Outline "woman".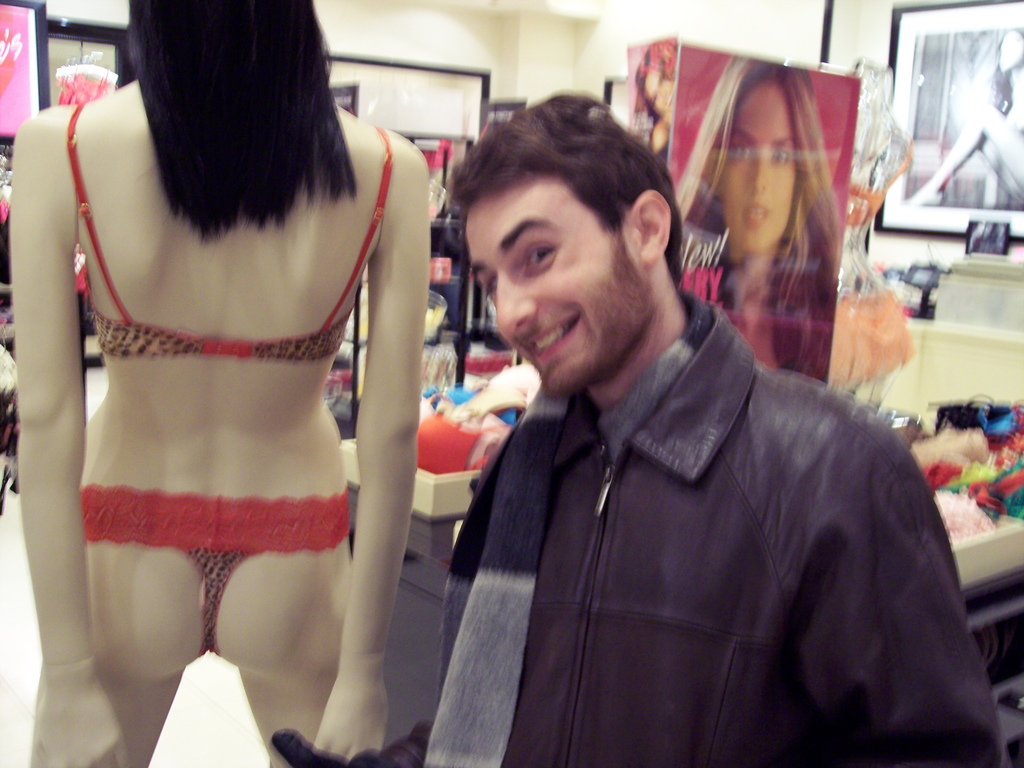
Outline: 902/28/1023/203.
